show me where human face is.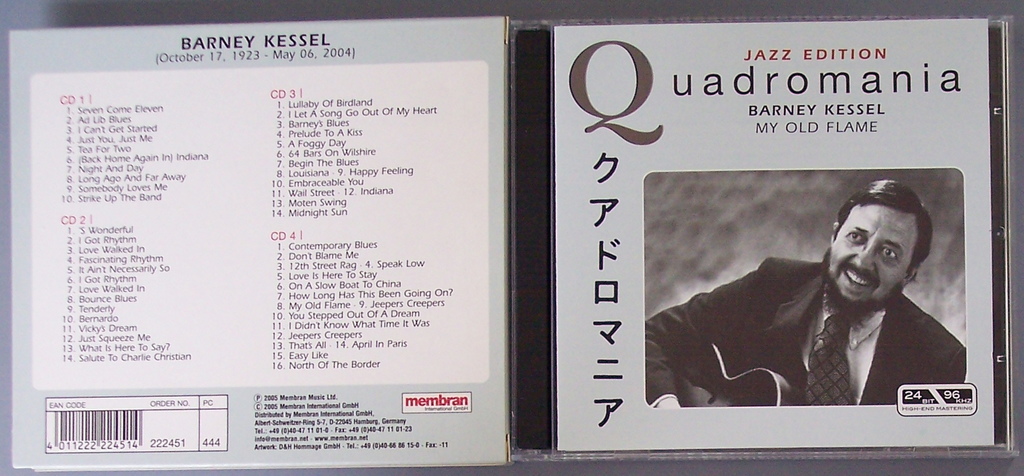
human face is at (818,206,916,305).
